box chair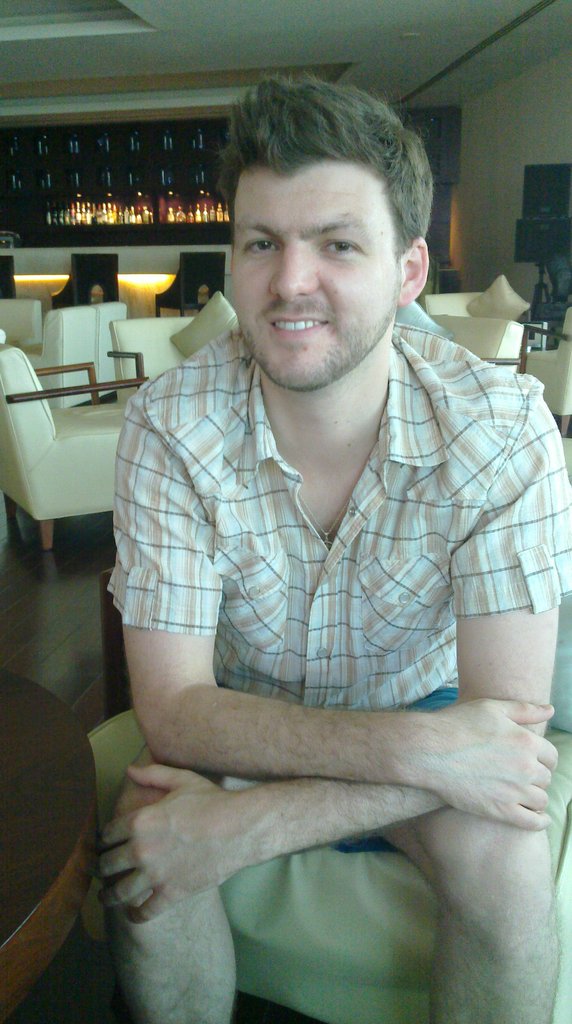
<bbox>23, 300, 121, 407</bbox>
